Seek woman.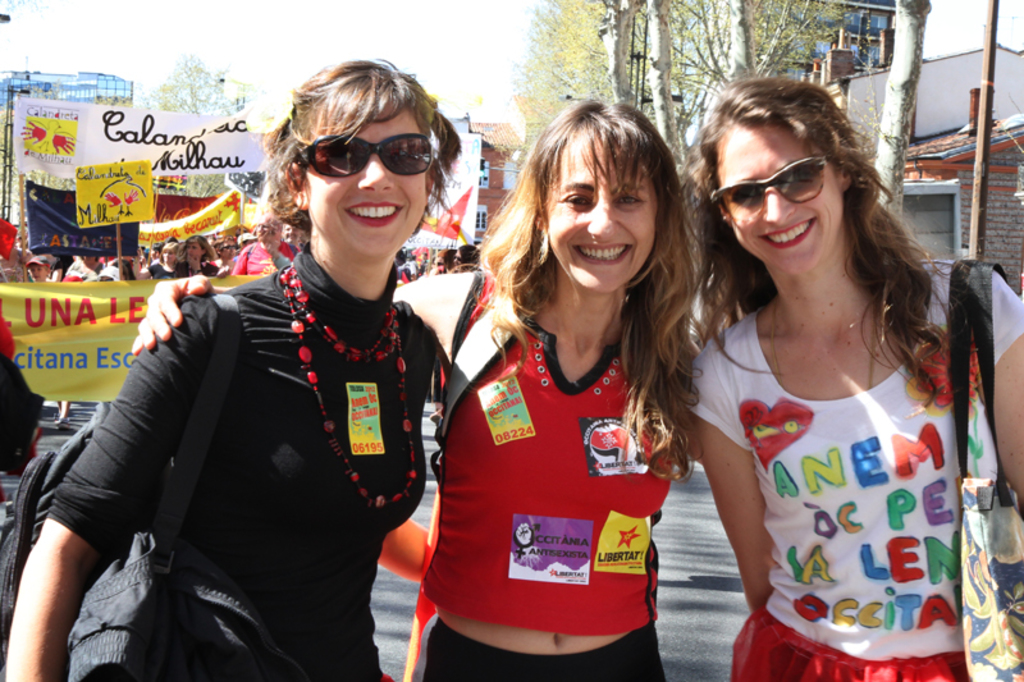
rect(0, 54, 466, 681).
